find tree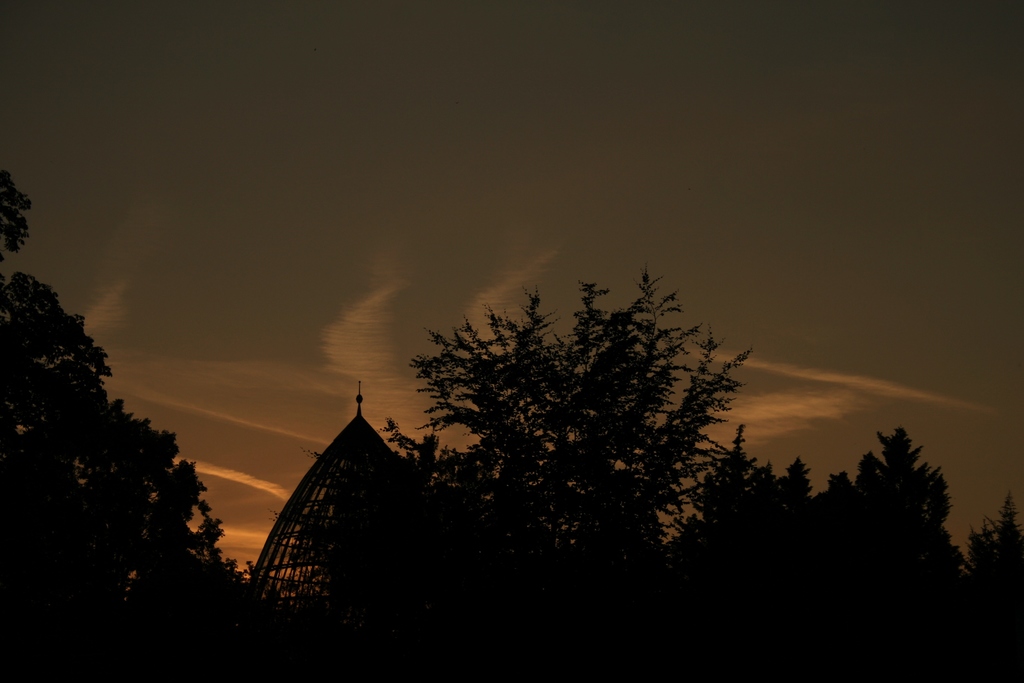
{"x1": 378, "y1": 254, "x2": 775, "y2": 578}
